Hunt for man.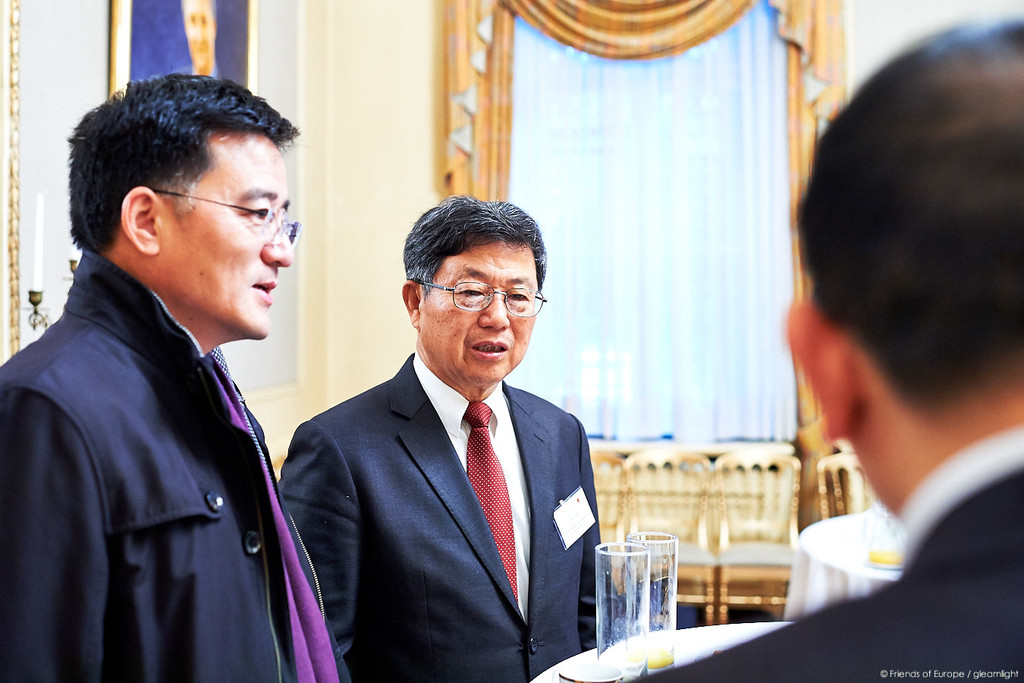
Hunted down at 277, 201, 630, 677.
